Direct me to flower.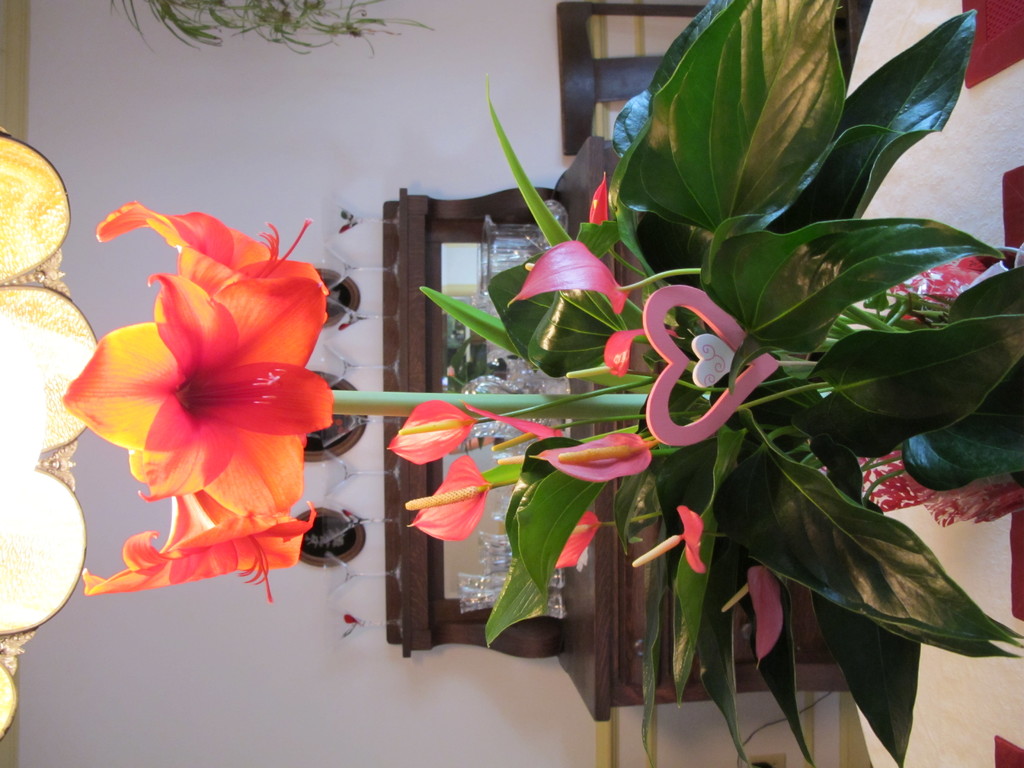
Direction: 505, 236, 643, 318.
